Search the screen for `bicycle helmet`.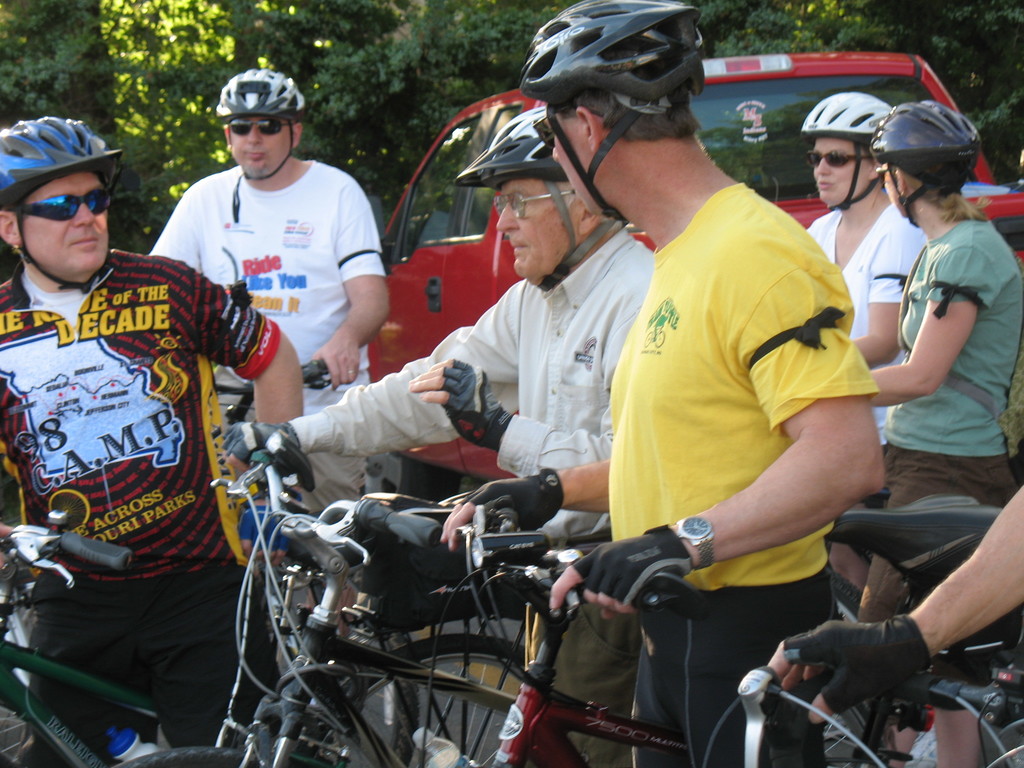
Found at bbox=(458, 106, 622, 292).
